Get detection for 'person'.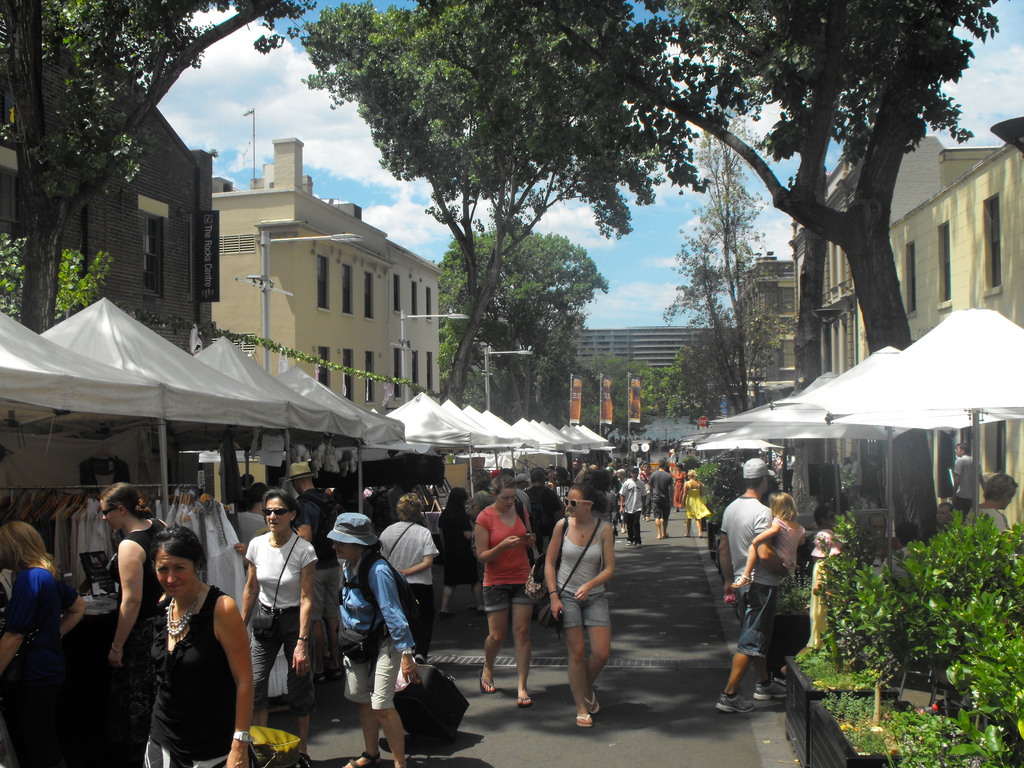
Detection: (left=438, top=487, right=475, bottom=618).
